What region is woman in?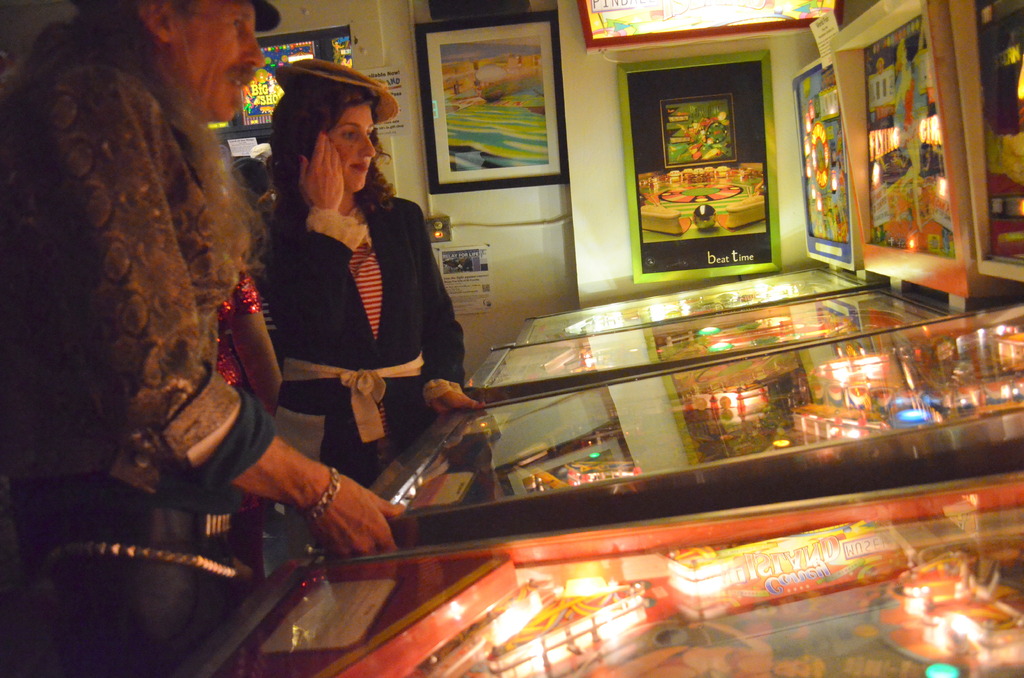
<bbox>244, 54, 498, 491</bbox>.
